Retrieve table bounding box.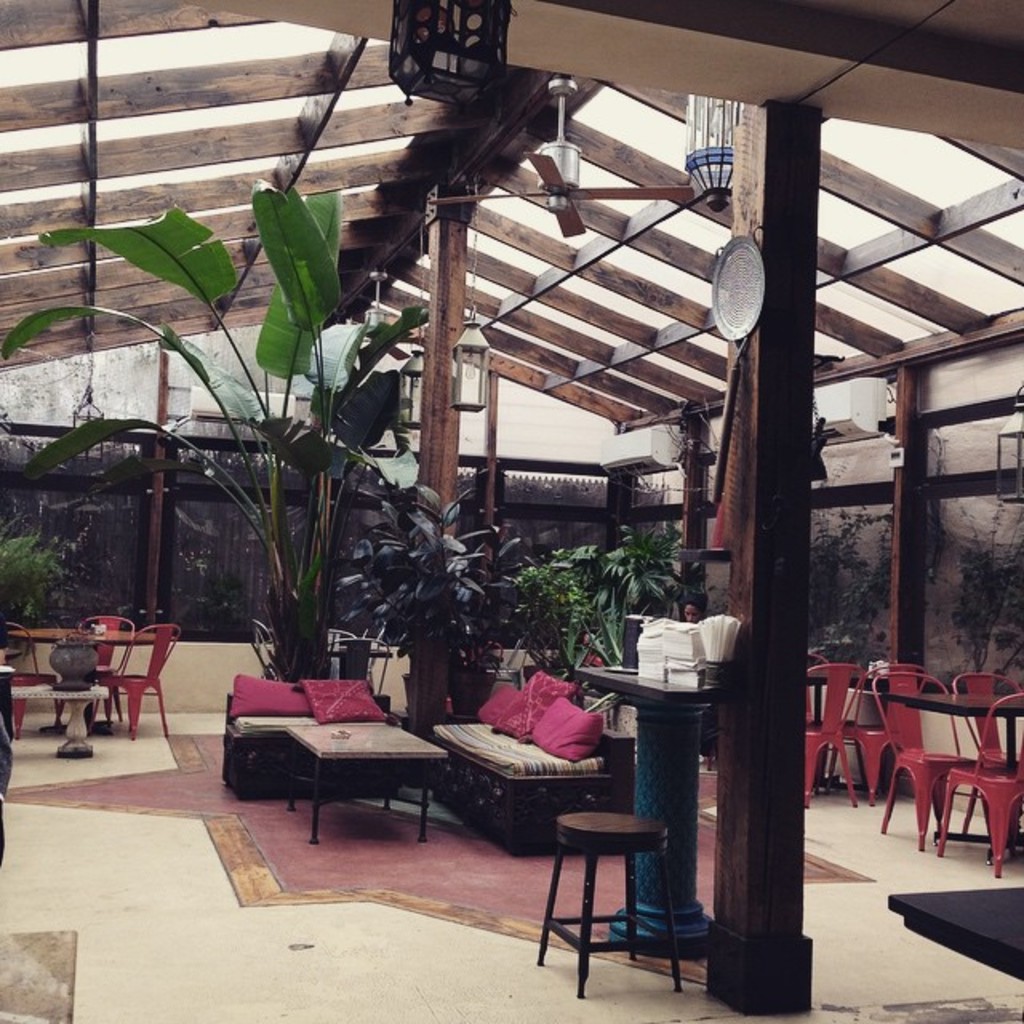
Bounding box: l=883, t=885, r=1022, b=1022.
